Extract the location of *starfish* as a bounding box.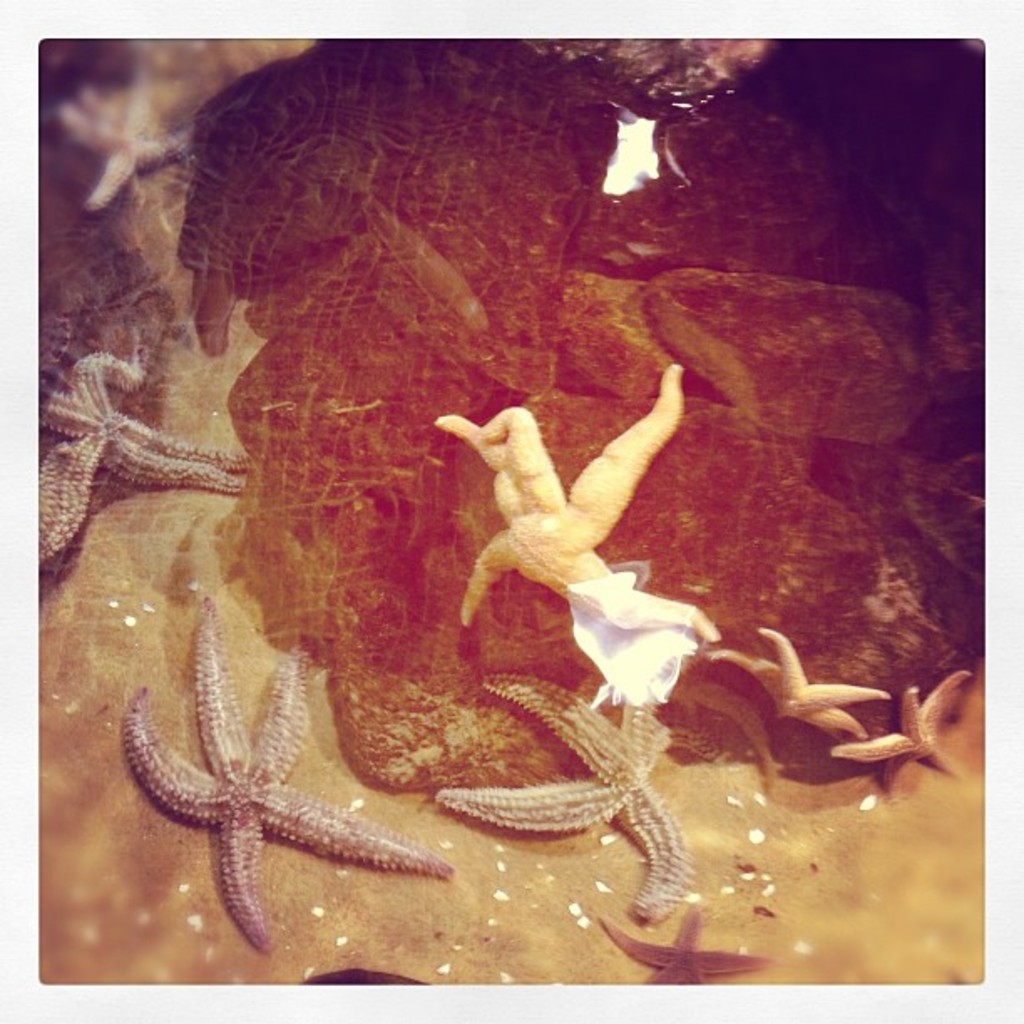
{"x1": 832, "y1": 669, "x2": 972, "y2": 793}.
